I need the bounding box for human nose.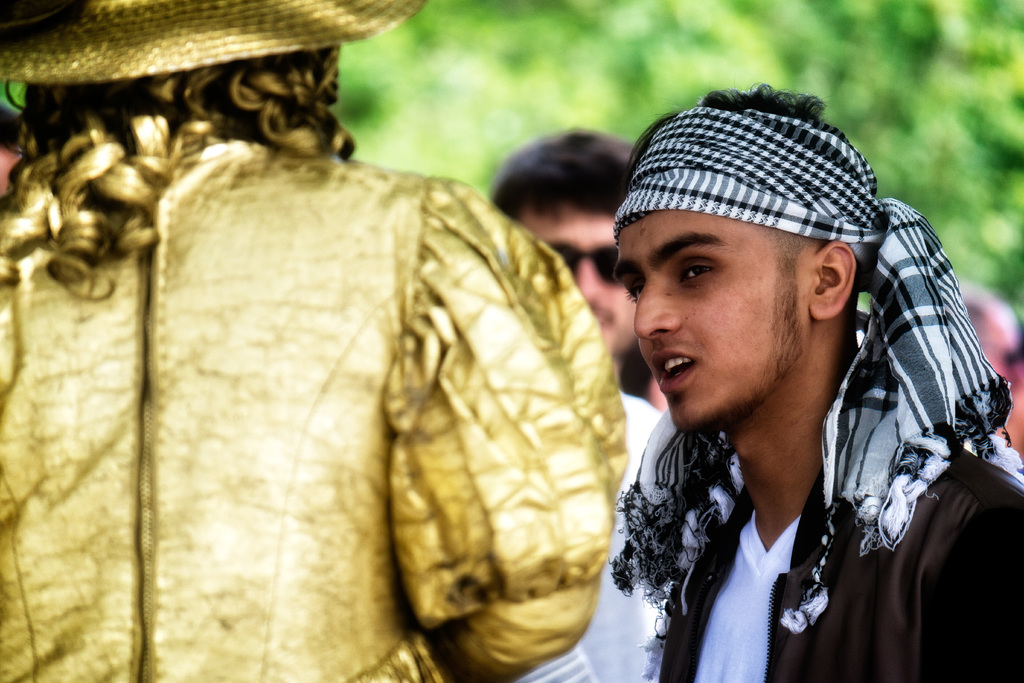
Here it is: bbox=[636, 274, 684, 342].
